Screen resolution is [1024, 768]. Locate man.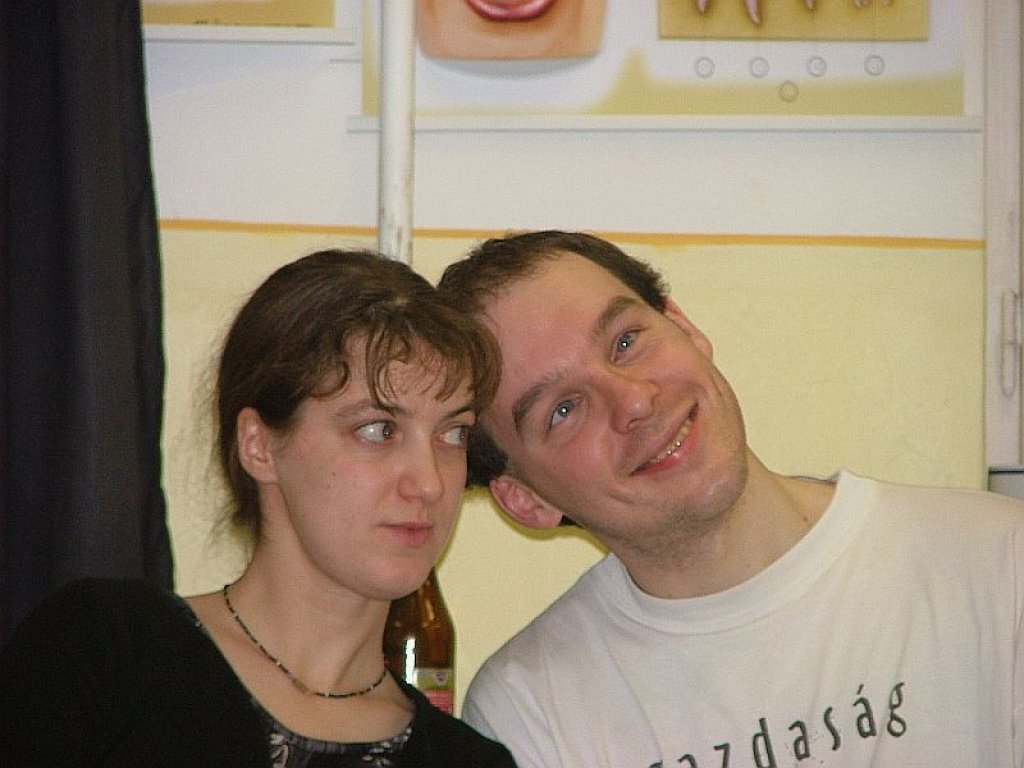
crop(374, 191, 1018, 767).
